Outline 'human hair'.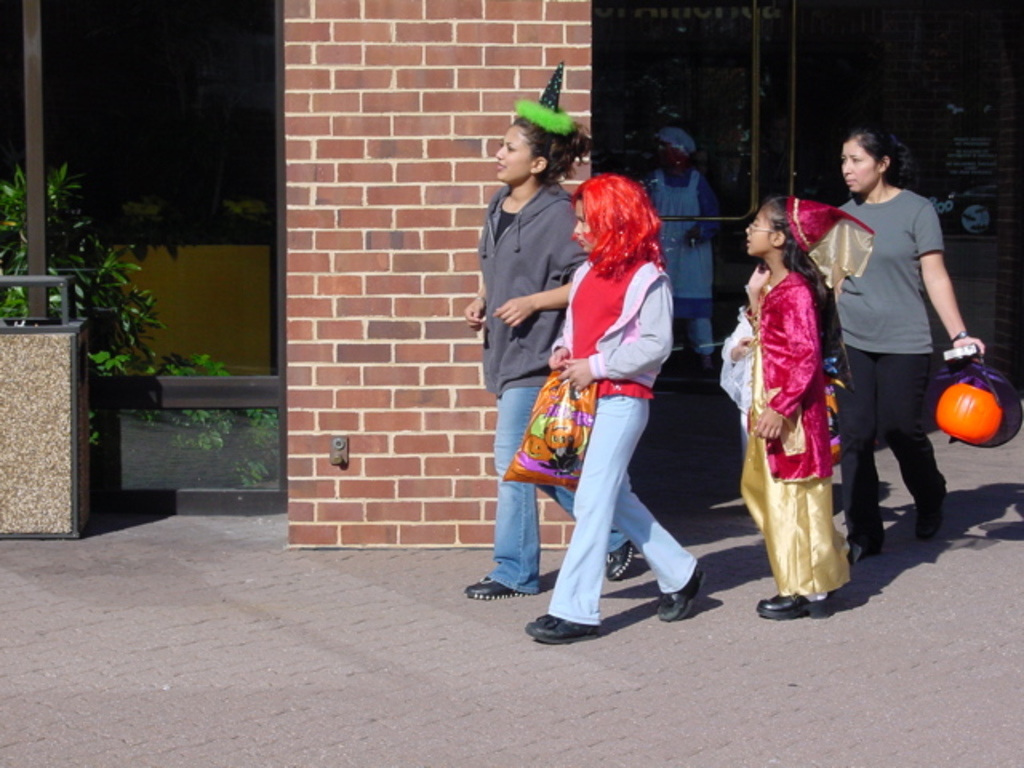
Outline: {"left": 512, "top": 114, "right": 594, "bottom": 187}.
